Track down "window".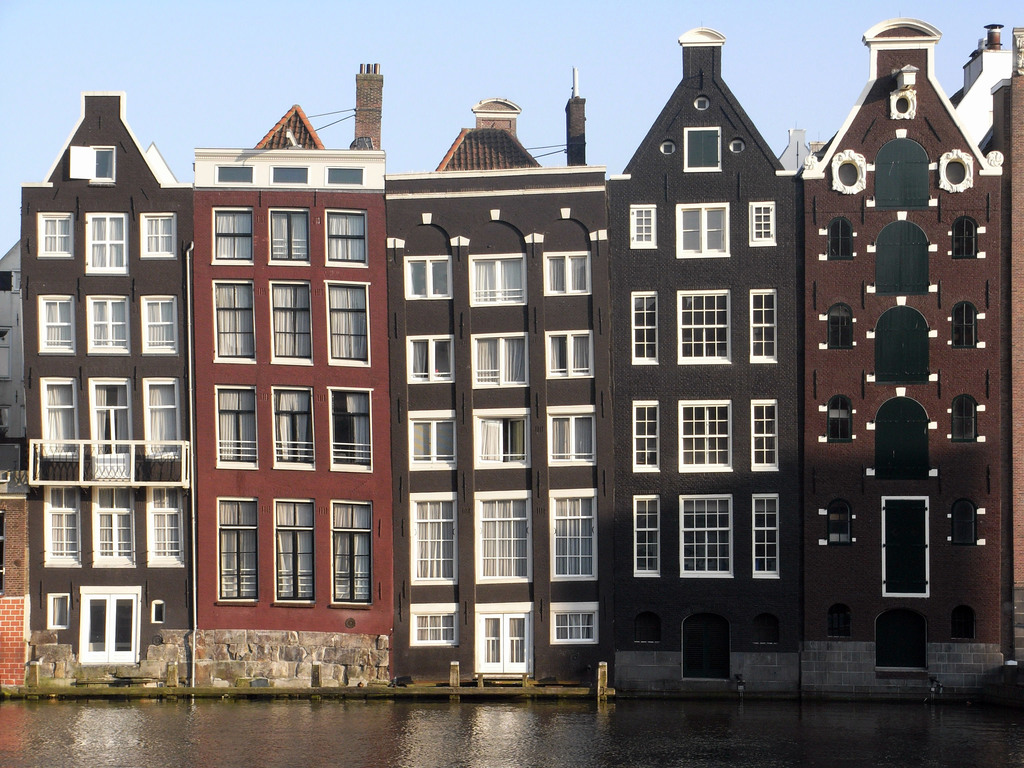
Tracked to x1=540, y1=492, x2=611, y2=577.
